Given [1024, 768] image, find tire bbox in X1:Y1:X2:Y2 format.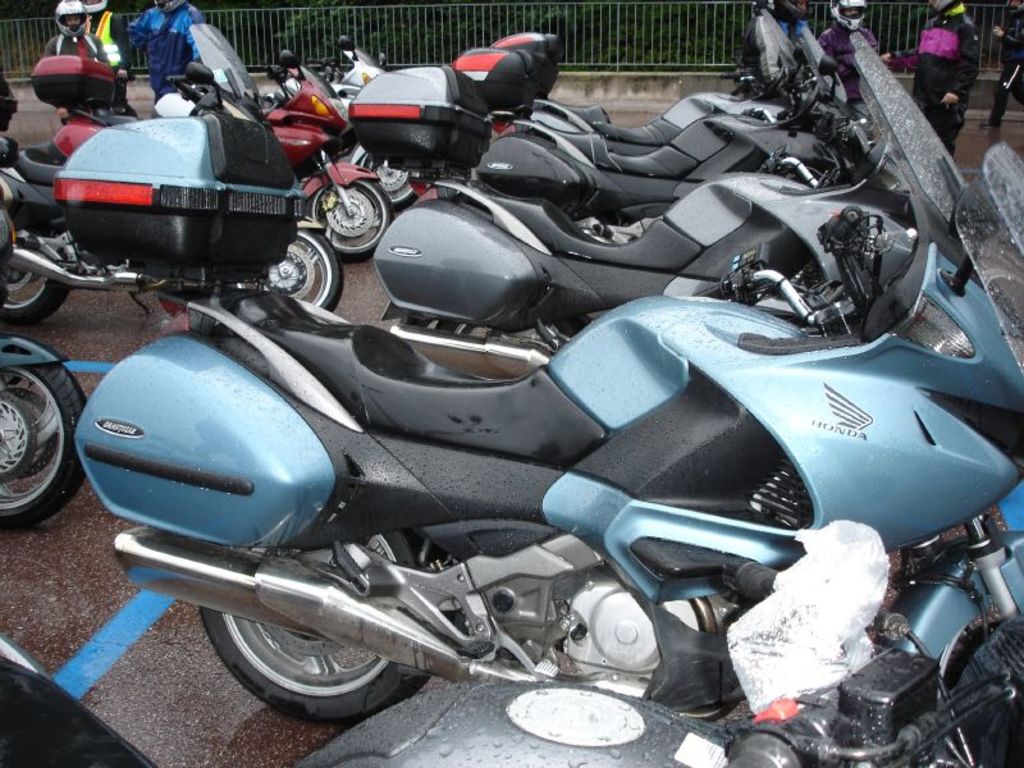
929:604:1023:767.
